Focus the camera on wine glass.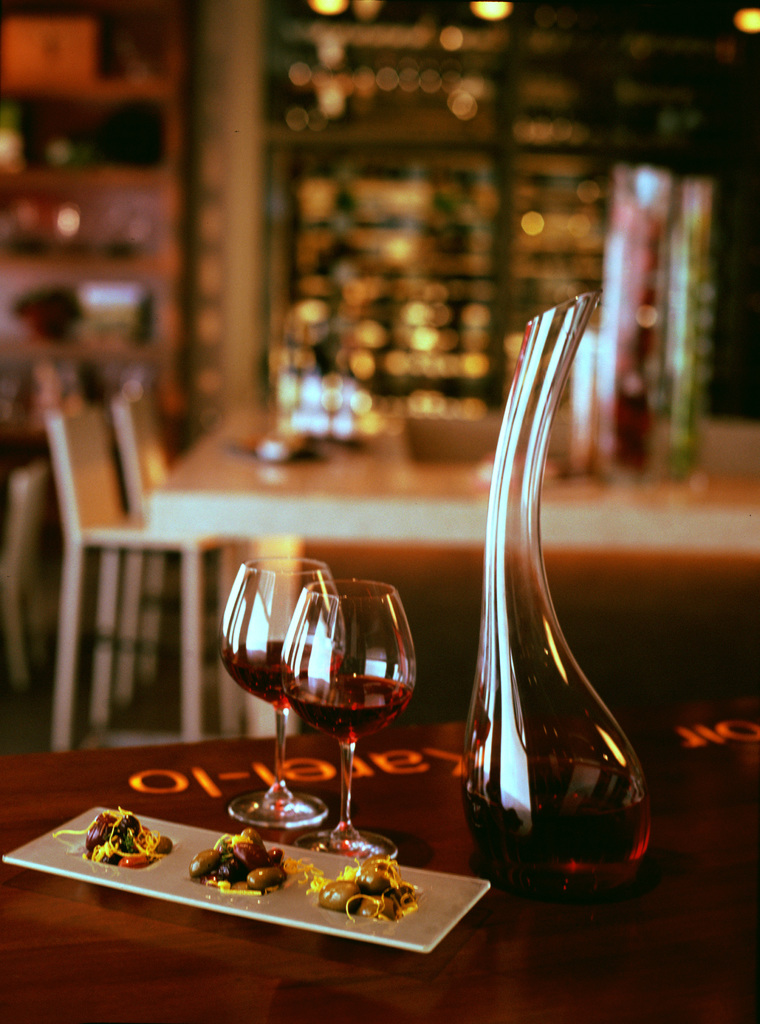
Focus region: (x1=220, y1=560, x2=344, y2=835).
